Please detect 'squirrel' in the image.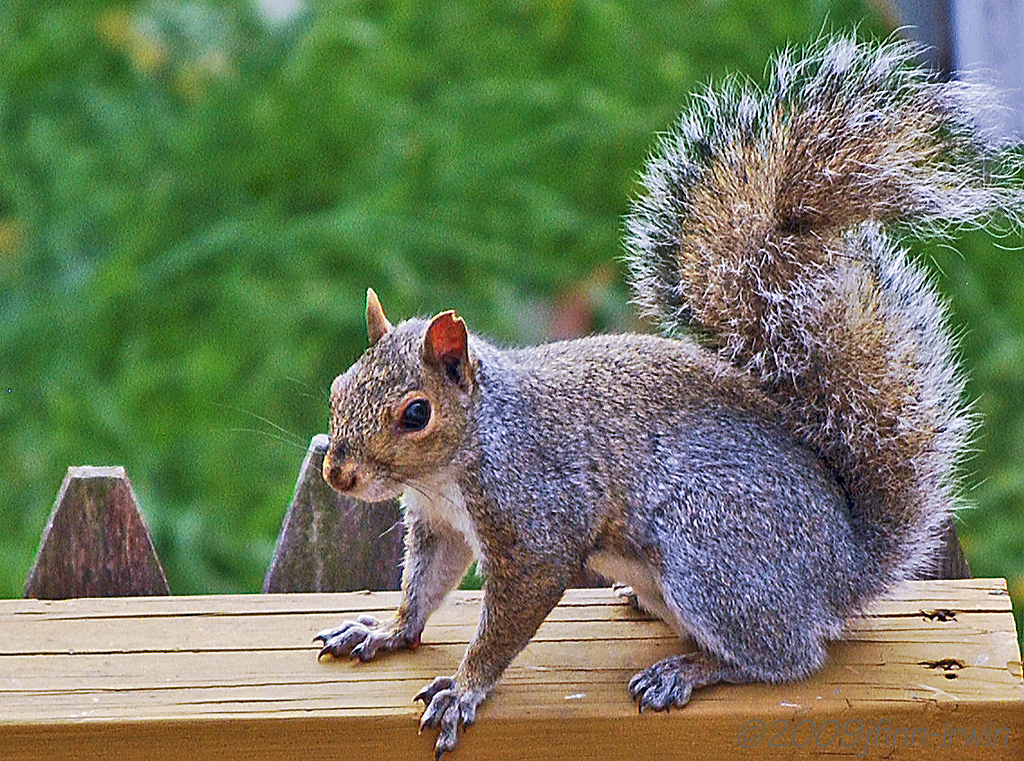
box=[215, 8, 1023, 760].
